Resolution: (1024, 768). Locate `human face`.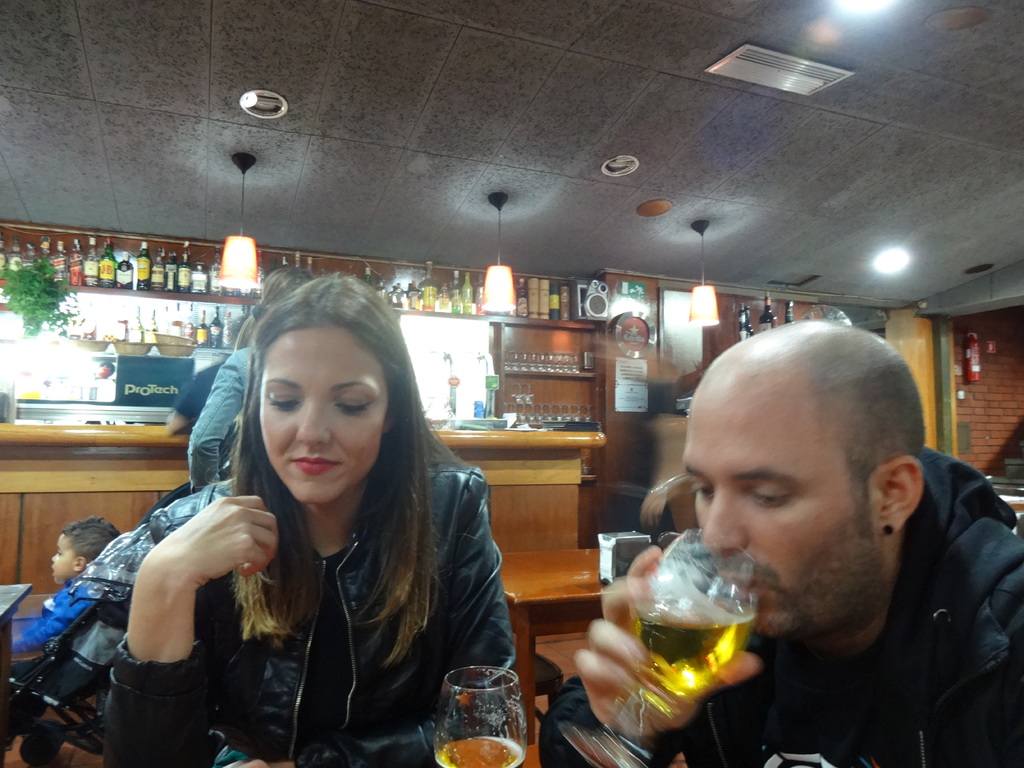
<box>682,384,886,641</box>.
